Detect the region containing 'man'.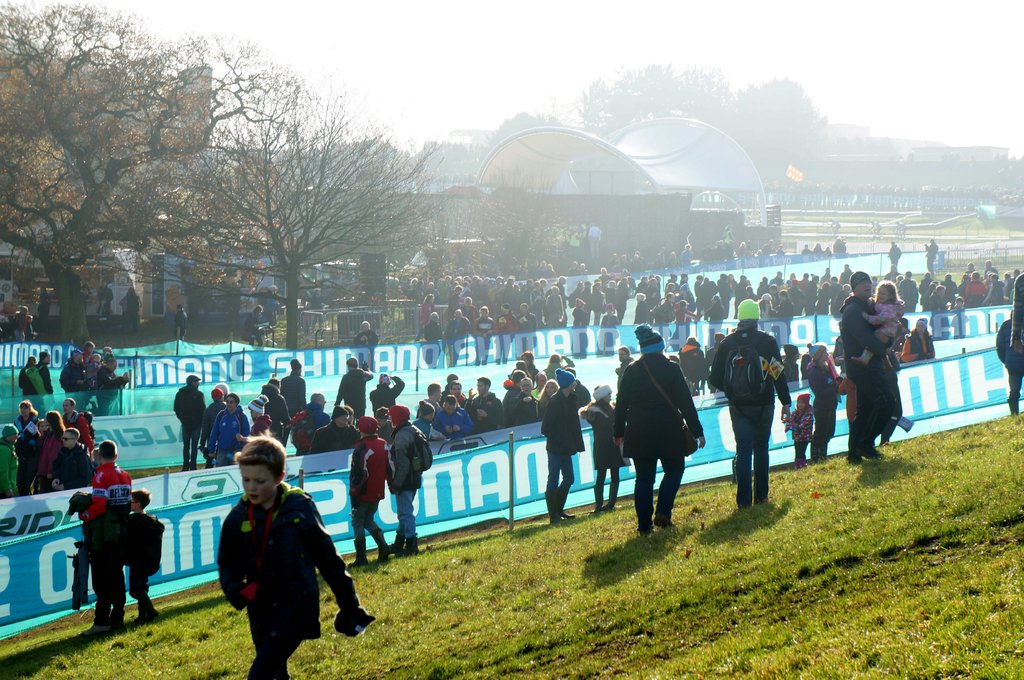
[left=496, top=304, right=517, bottom=337].
